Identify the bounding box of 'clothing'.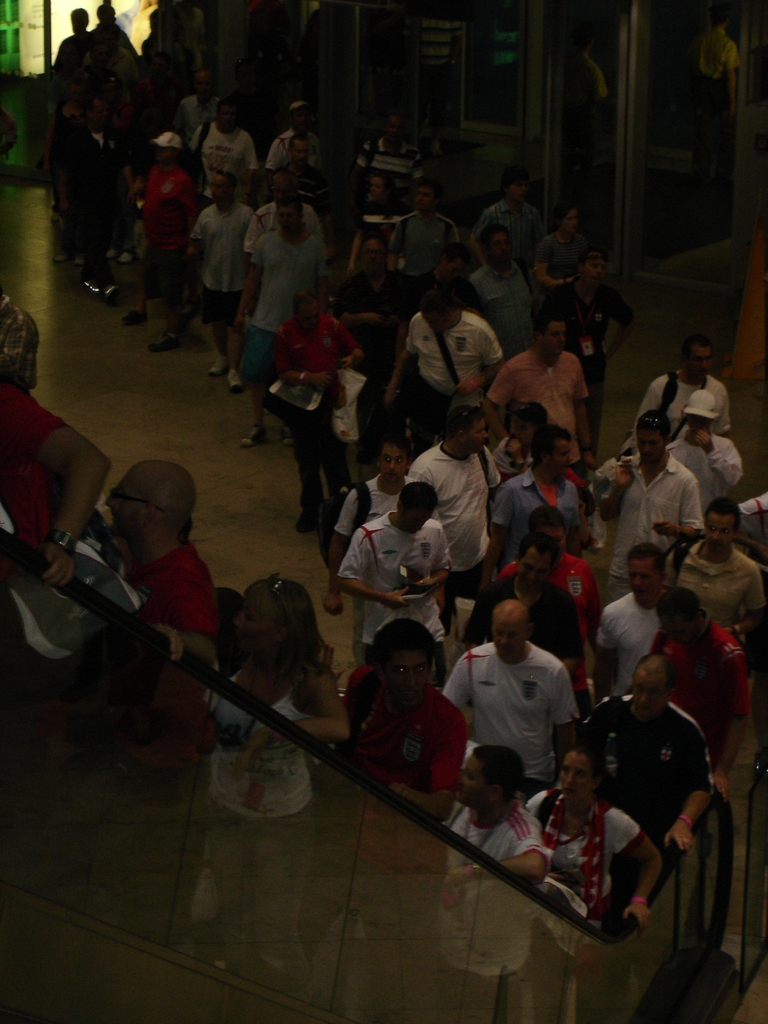
x1=76 y1=538 x2=221 y2=967.
